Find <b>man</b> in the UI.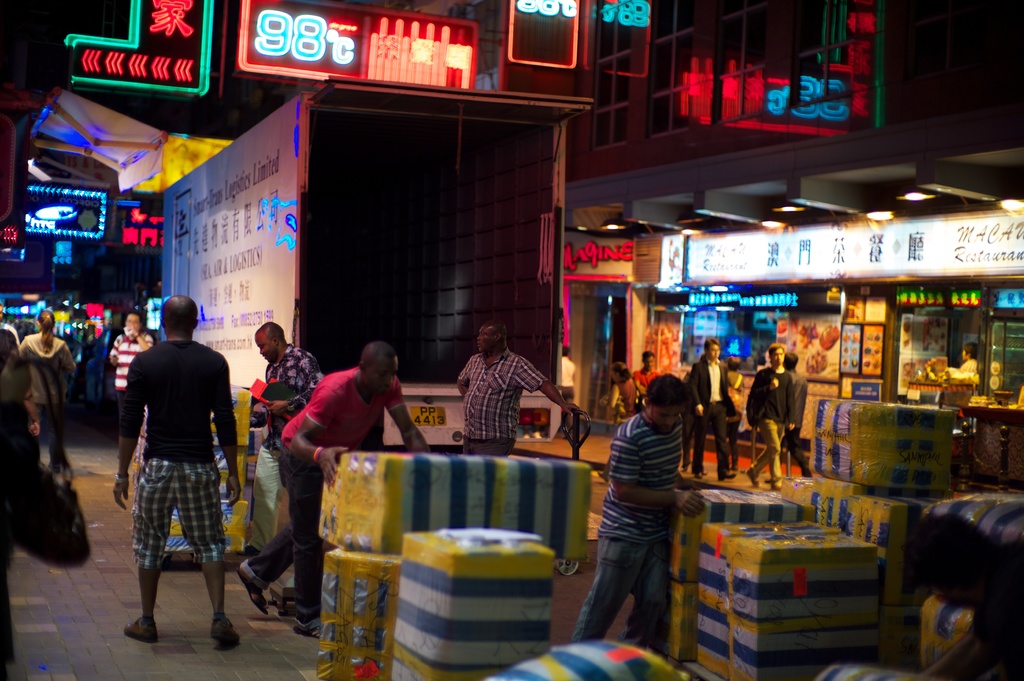
UI element at left=749, top=344, right=797, bottom=495.
